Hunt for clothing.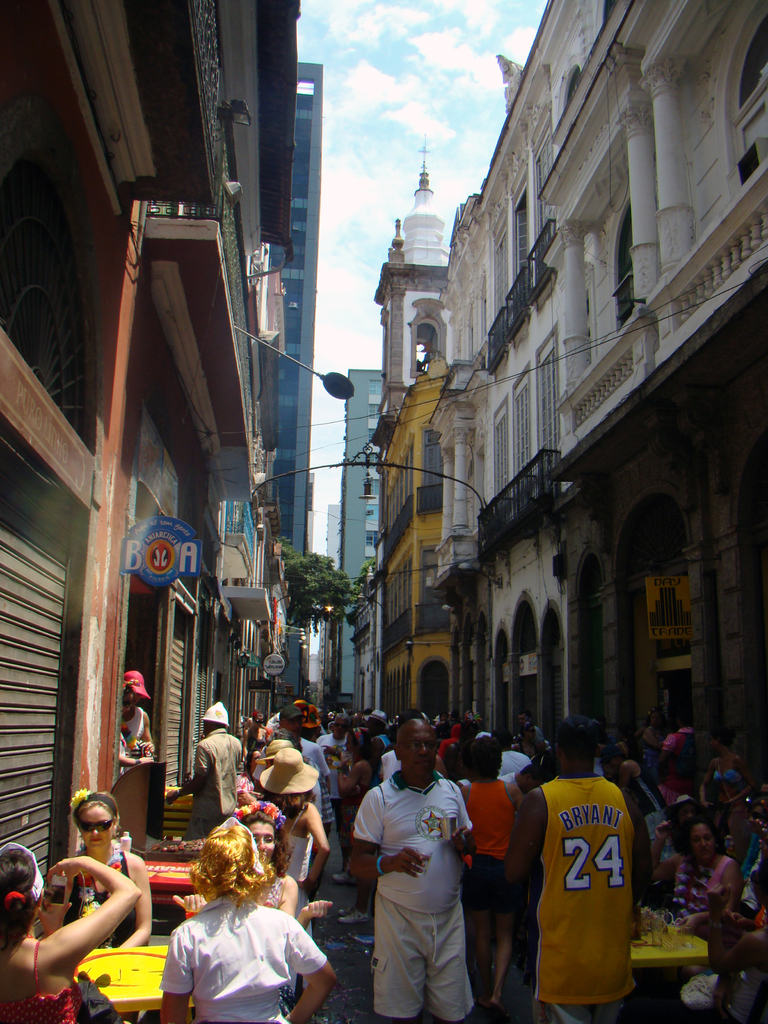
Hunted down at (524,755,653,1008).
